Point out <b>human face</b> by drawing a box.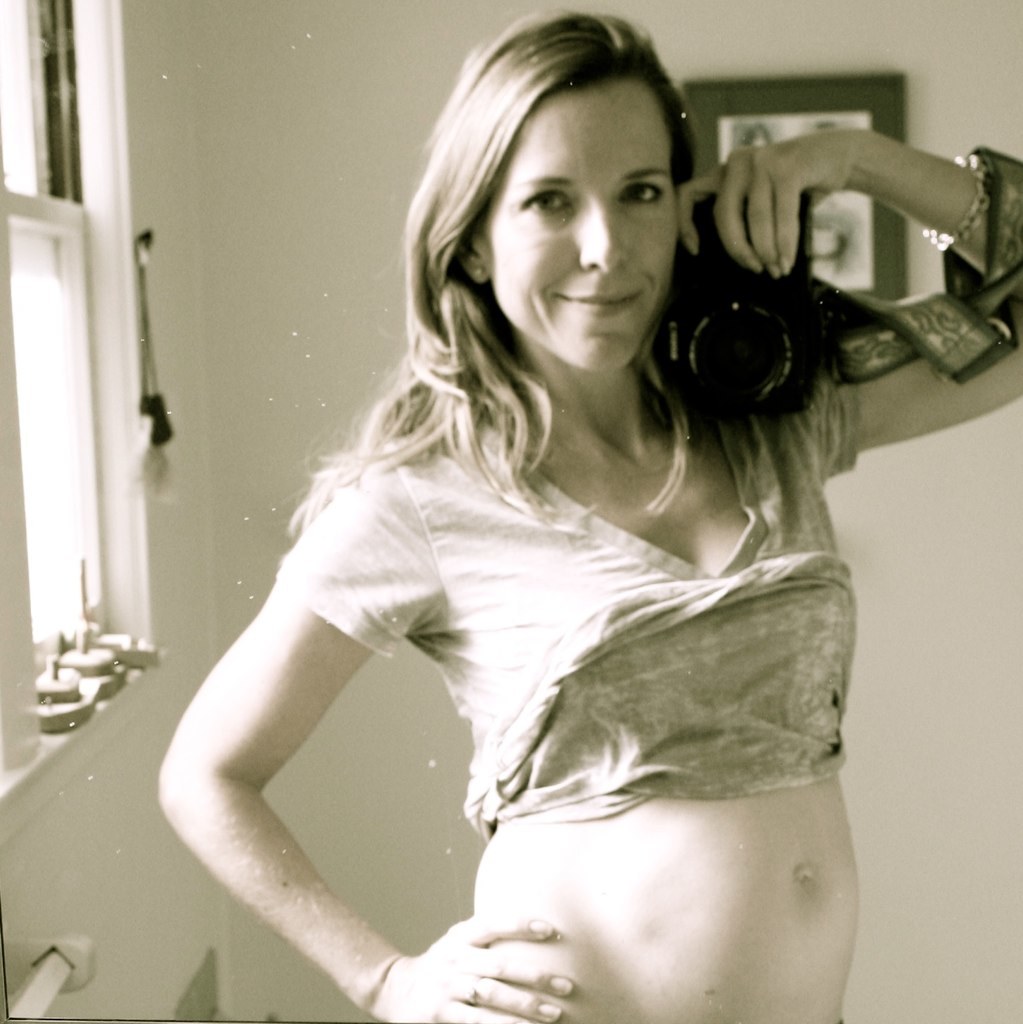
[487, 83, 678, 372].
